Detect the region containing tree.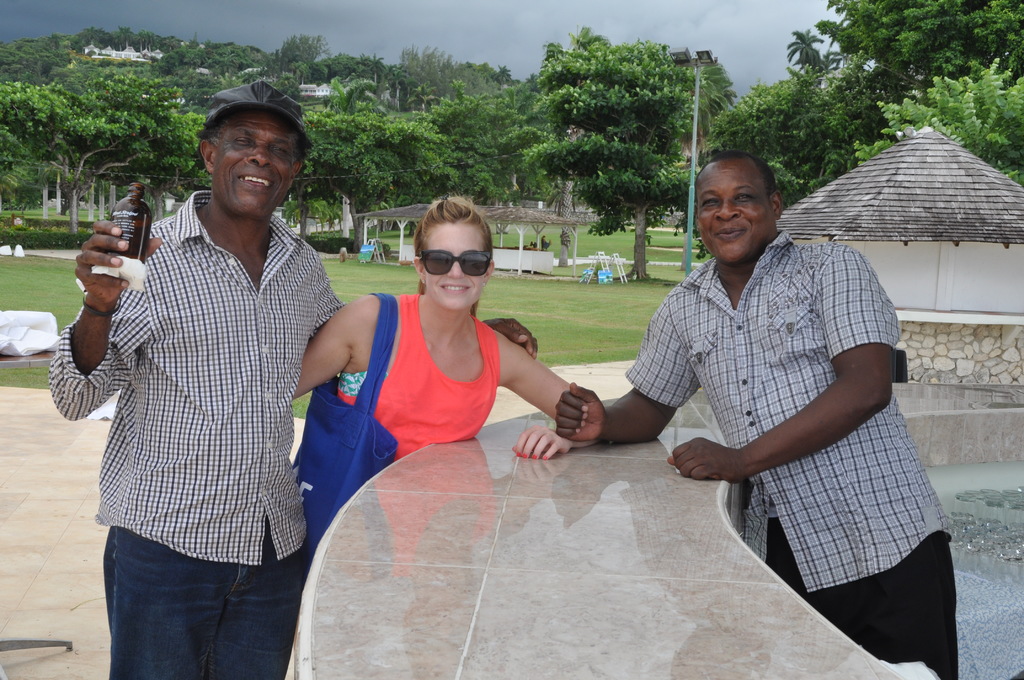
<region>400, 45, 502, 101</region>.
